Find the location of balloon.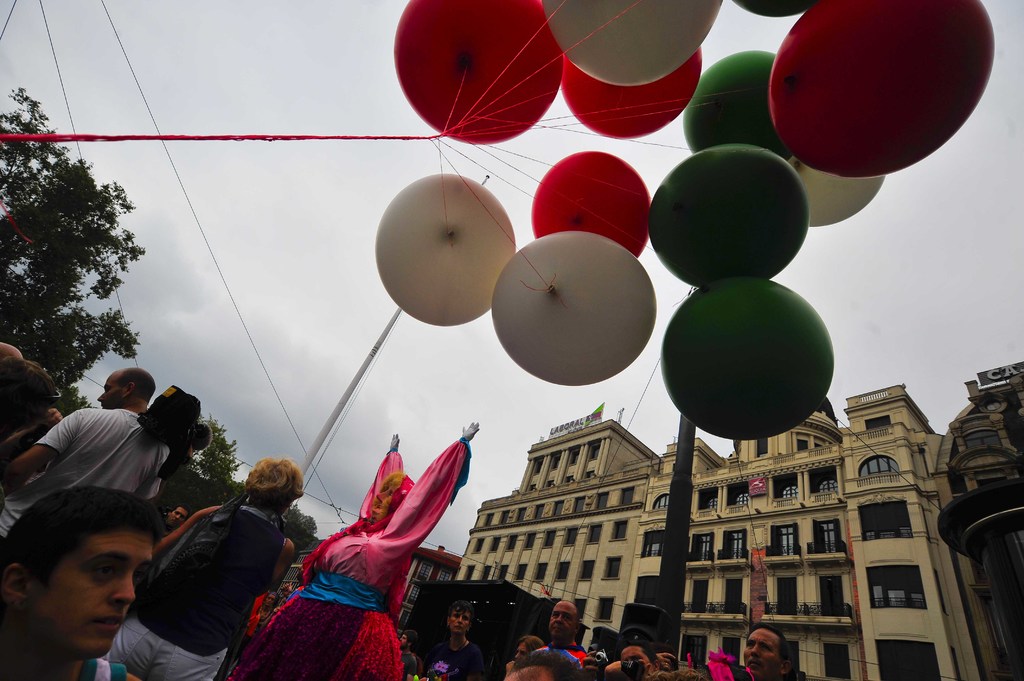
Location: pyautogui.locateOnScreen(394, 0, 566, 146).
